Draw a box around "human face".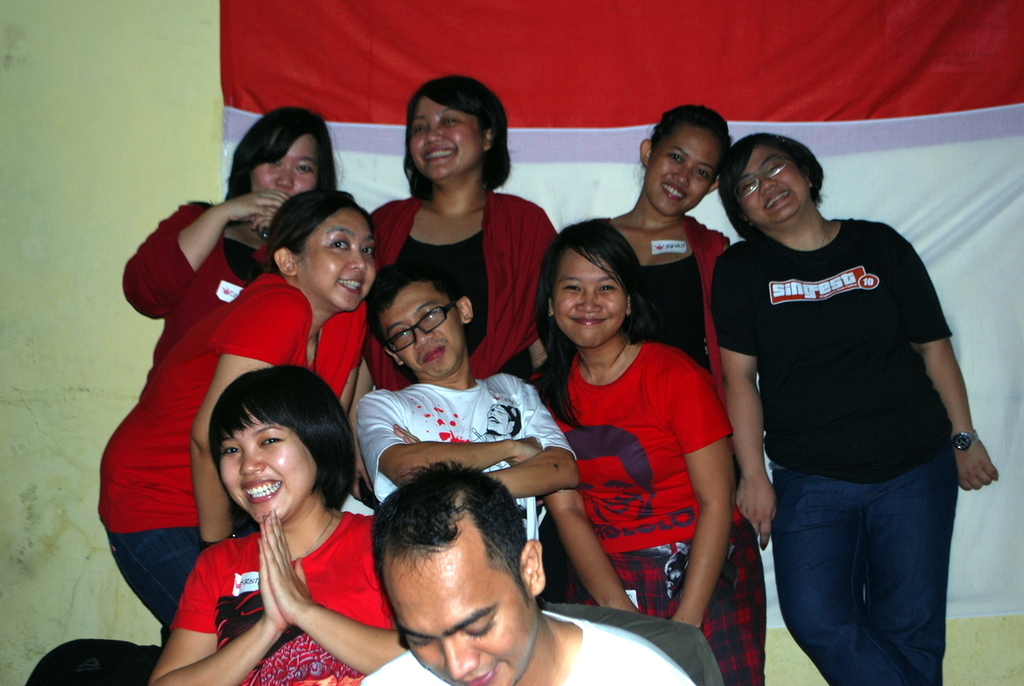
pyautogui.locateOnScreen(381, 287, 463, 375).
